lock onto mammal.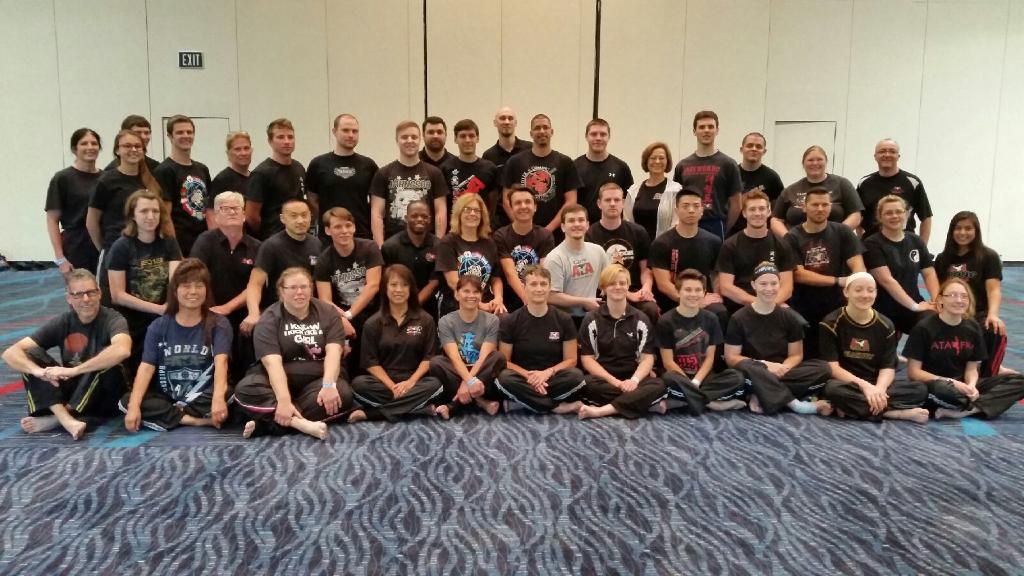
Locked: box(714, 269, 831, 416).
